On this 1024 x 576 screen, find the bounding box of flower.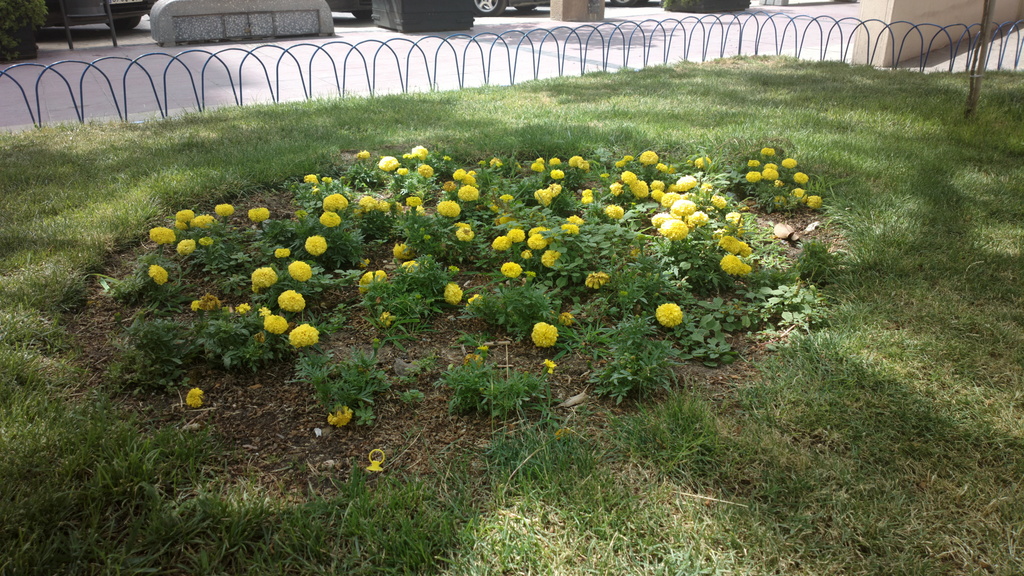
Bounding box: locate(443, 283, 465, 305).
